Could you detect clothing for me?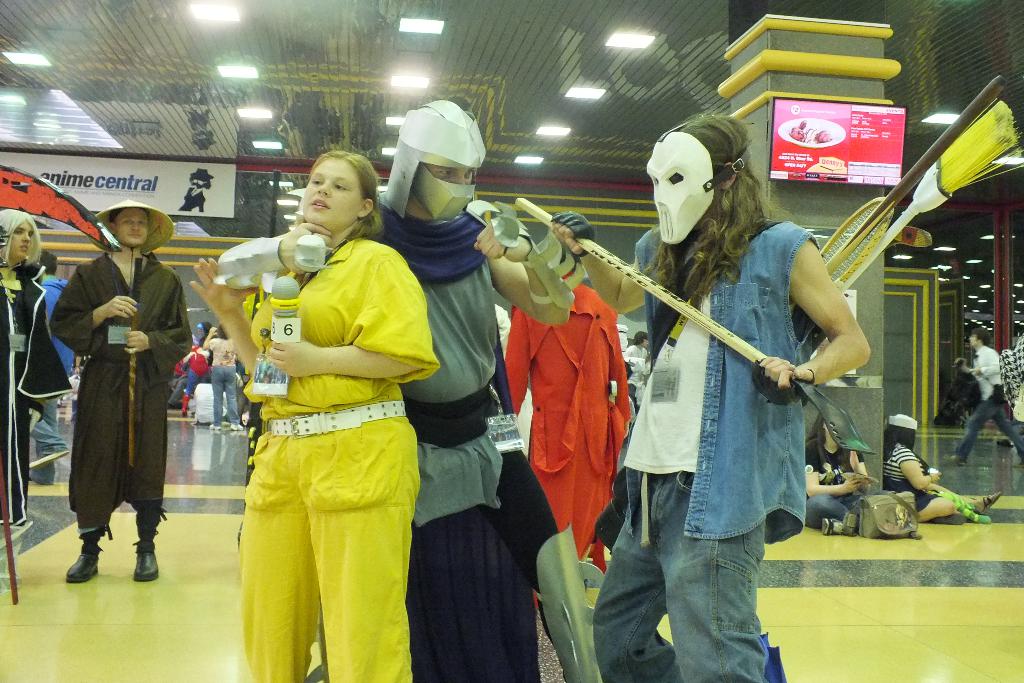
Detection result: x1=36 y1=274 x2=77 y2=484.
